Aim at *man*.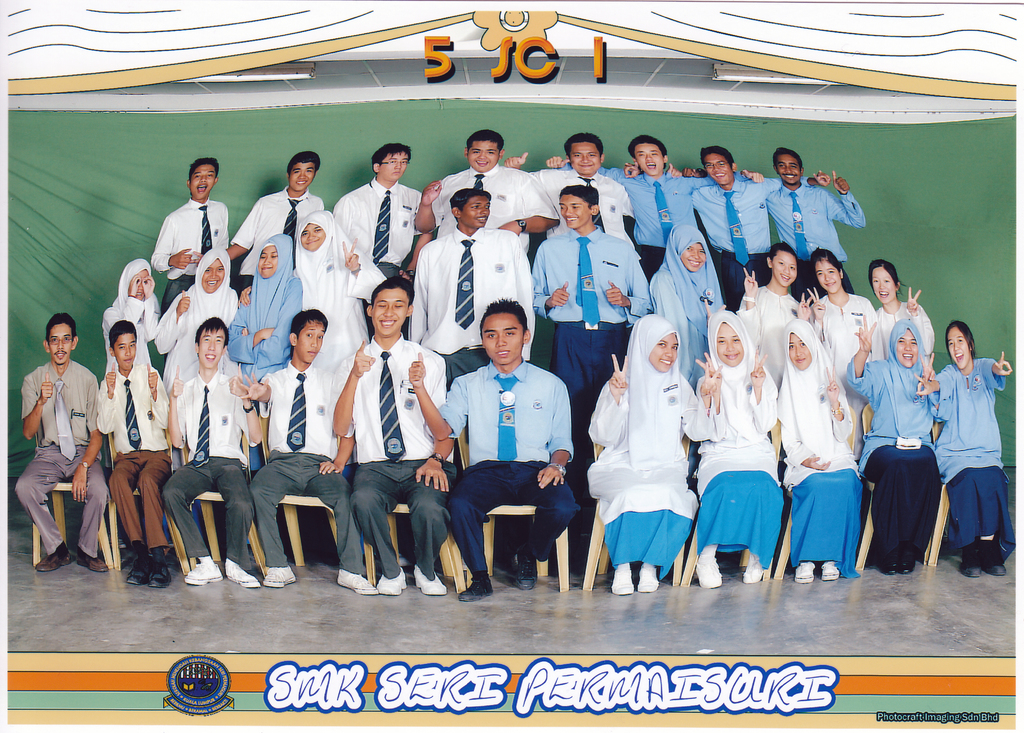
Aimed at {"x1": 408, "y1": 297, "x2": 576, "y2": 607}.
